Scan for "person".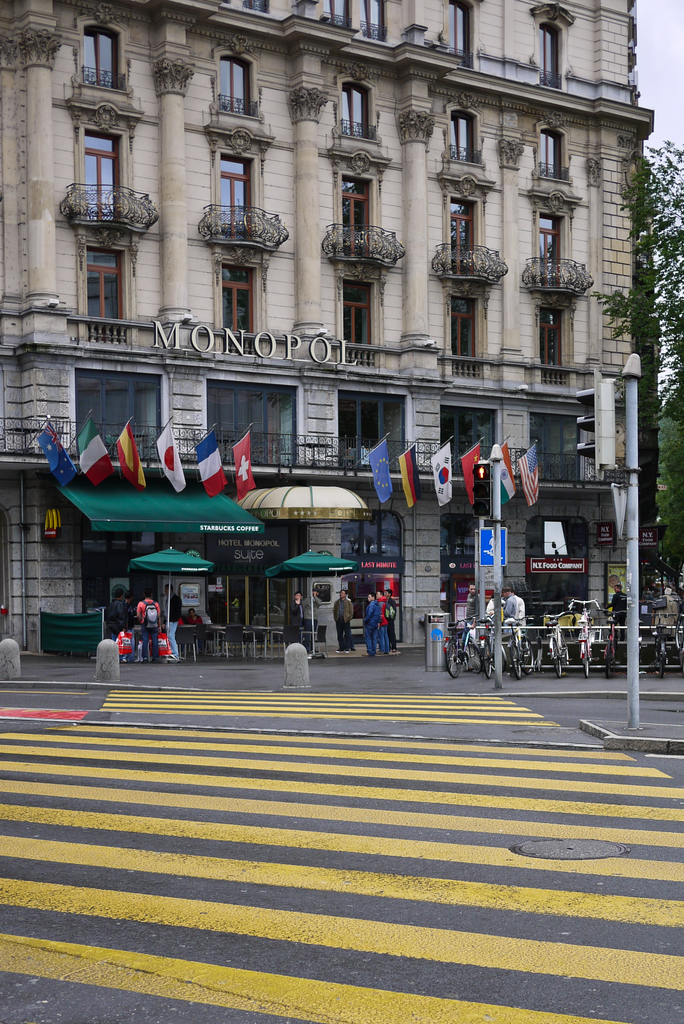
Scan result: x1=160, y1=590, x2=188, y2=662.
